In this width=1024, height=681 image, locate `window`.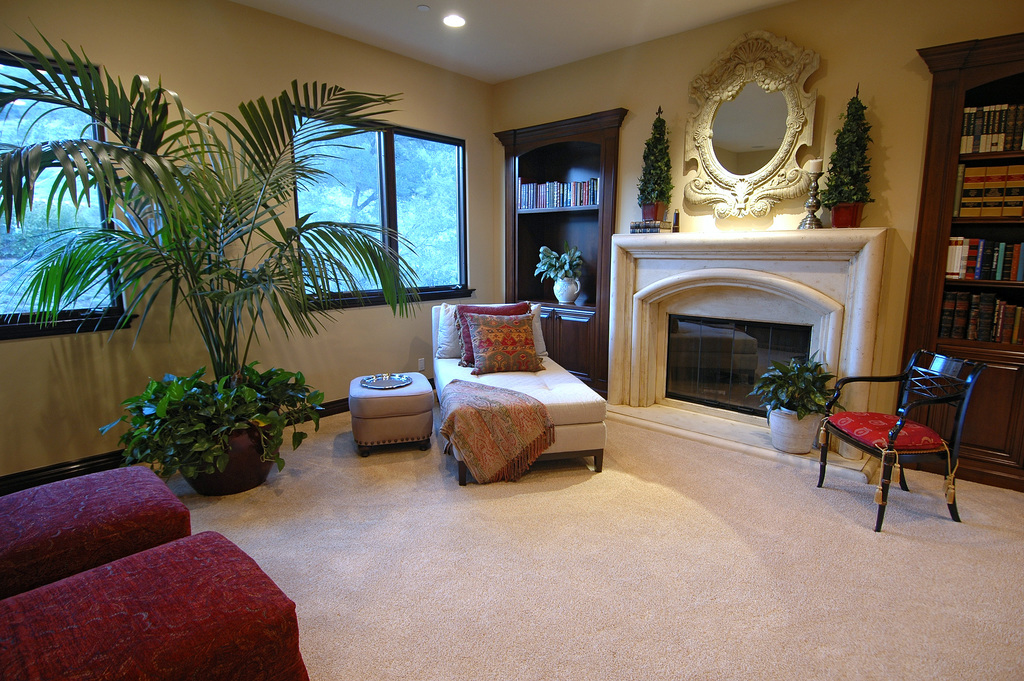
Bounding box: BBox(295, 110, 465, 302).
